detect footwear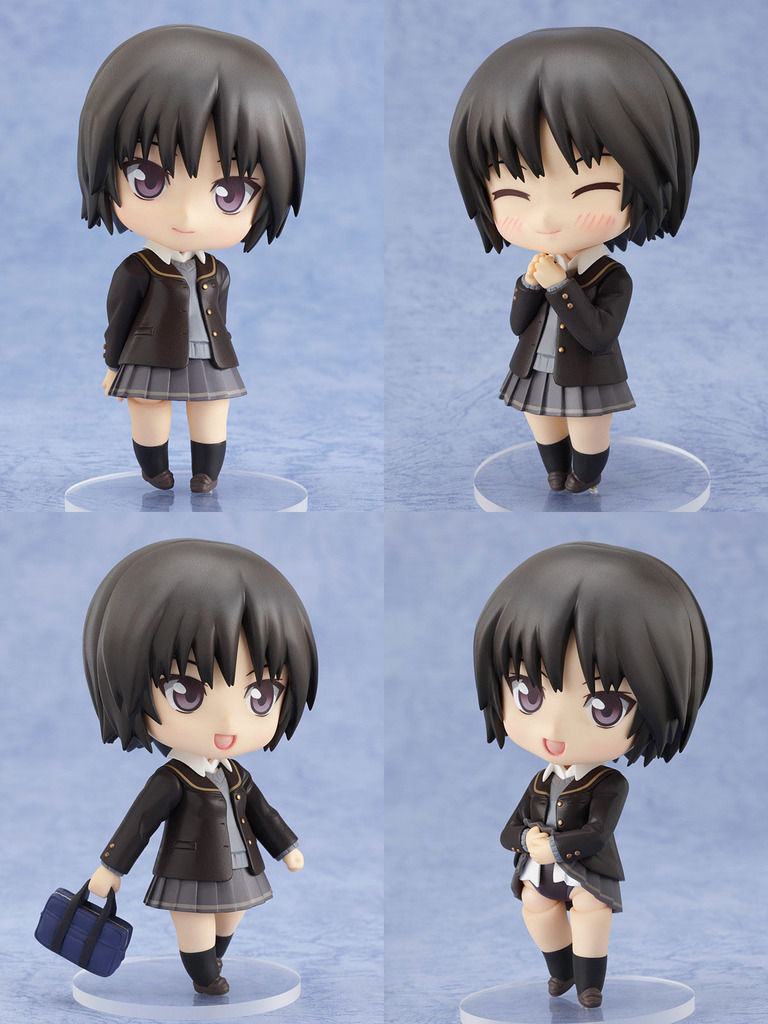
(left=179, top=944, right=227, bottom=993)
